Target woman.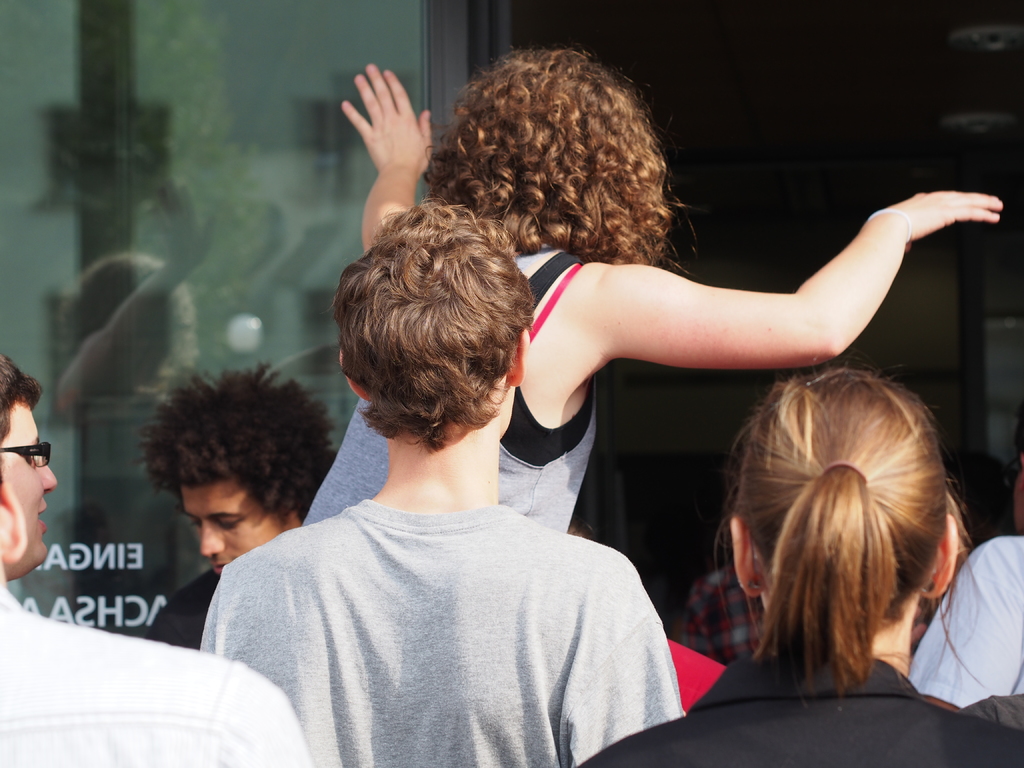
Target region: <box>298,44,1007,532</box>.
